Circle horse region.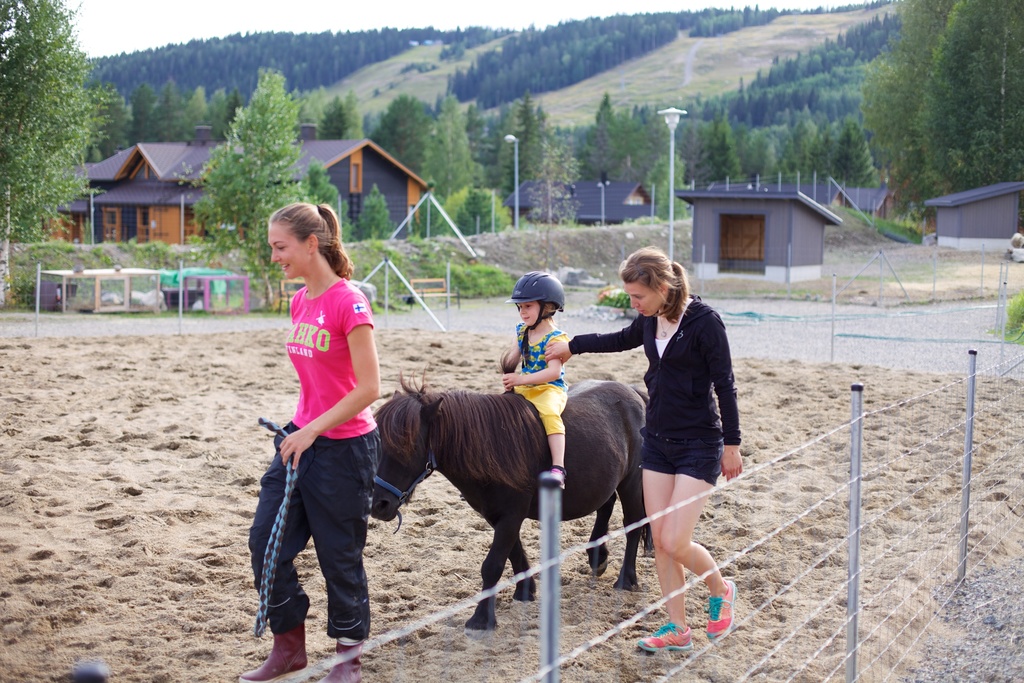
Region: box(346, 377, 657, 589).
